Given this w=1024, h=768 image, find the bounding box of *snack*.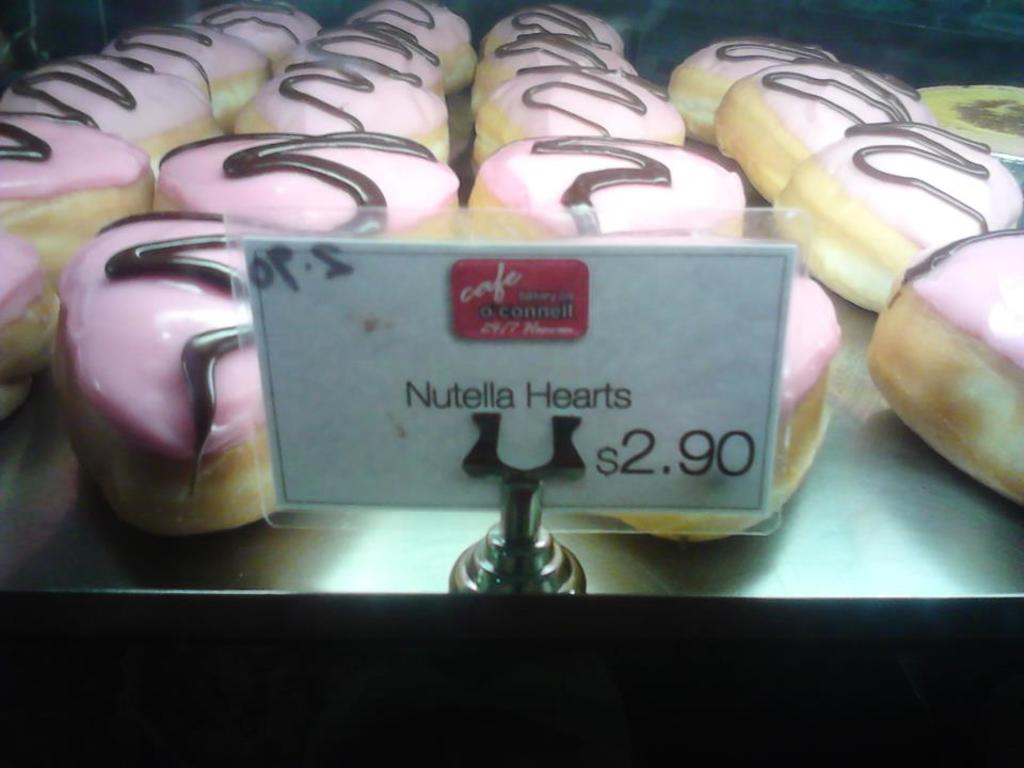
(352,0,493,96).
